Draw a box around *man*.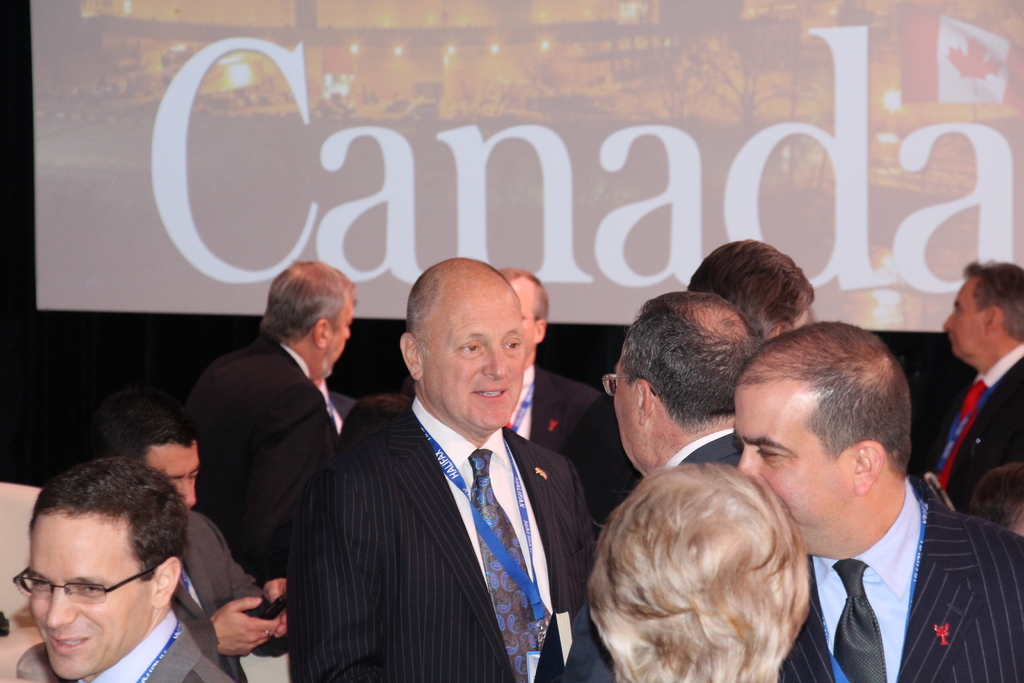
box=[282, 275, 610, 682].
